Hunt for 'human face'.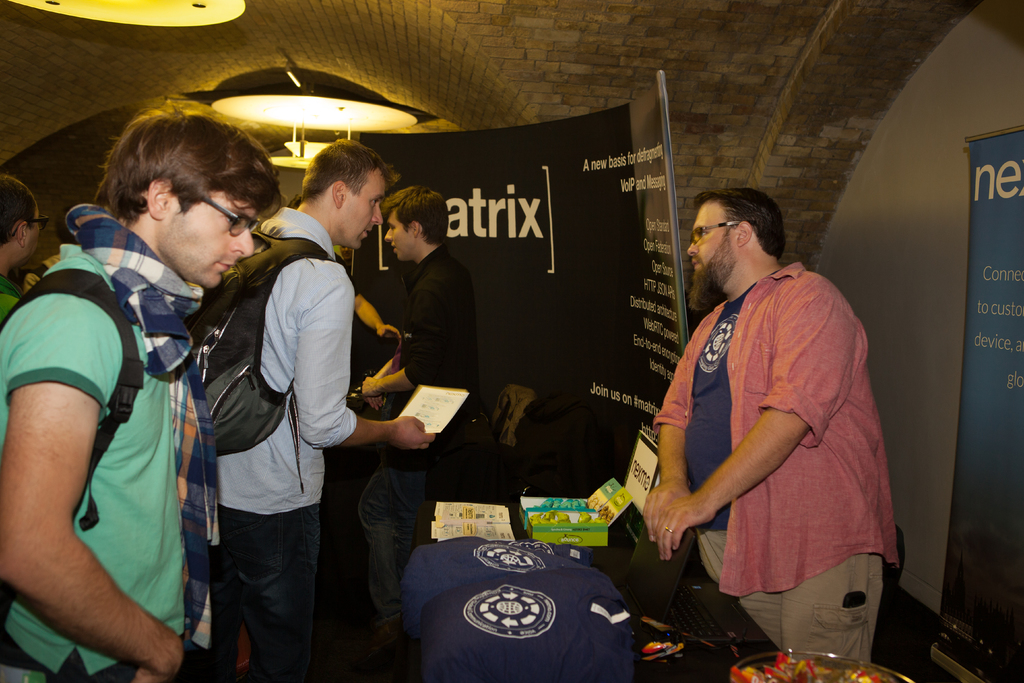
Hunted down at (342,172,387,247).
